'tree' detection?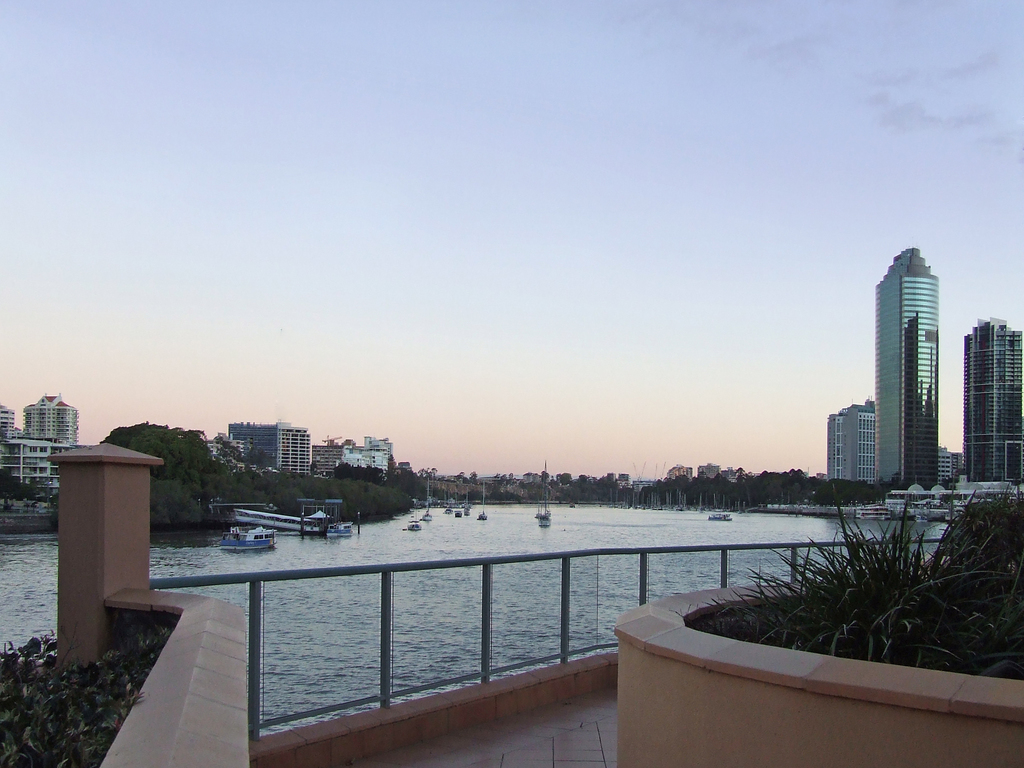
left=486, top=480, right=521, bottom=502
